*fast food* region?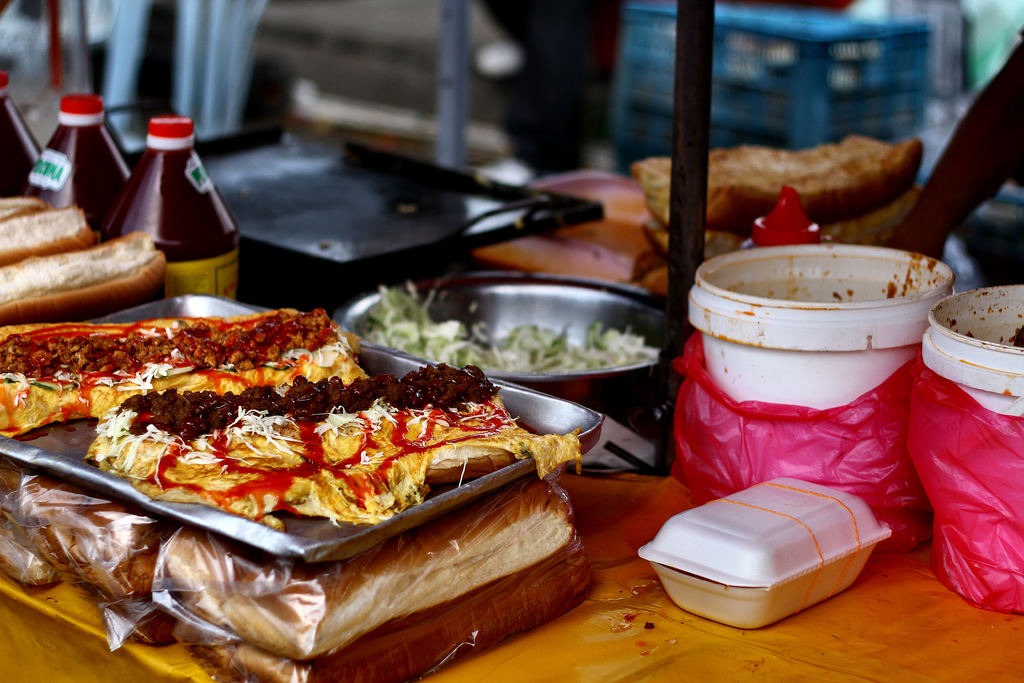
<bbox>0, 204, 97, 267</bbox>
